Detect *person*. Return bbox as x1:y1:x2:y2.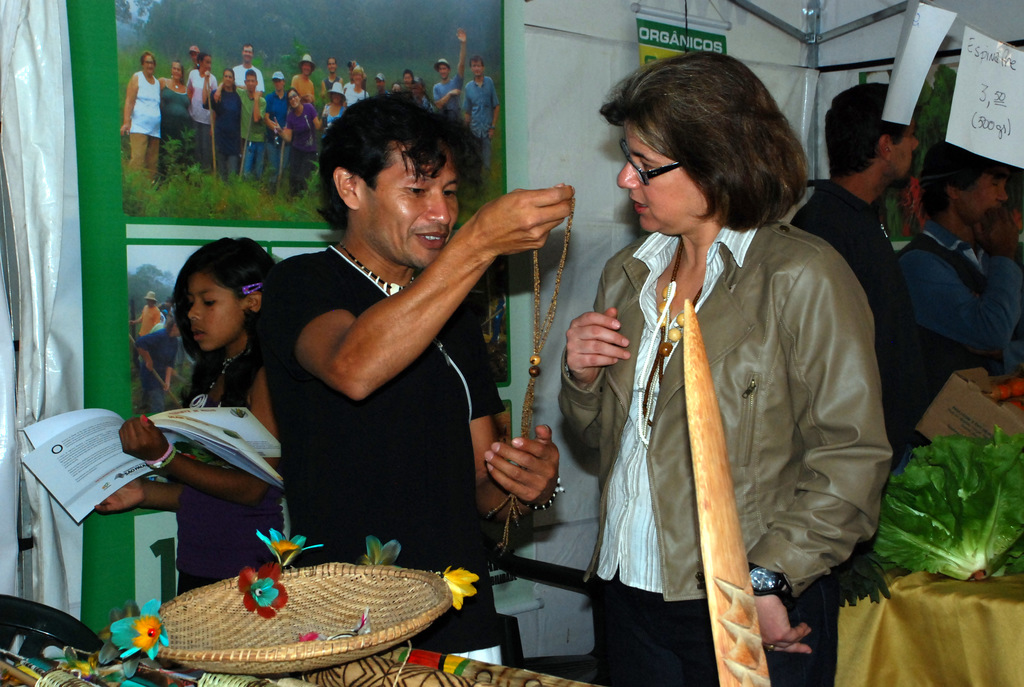
276:88:559:652.
